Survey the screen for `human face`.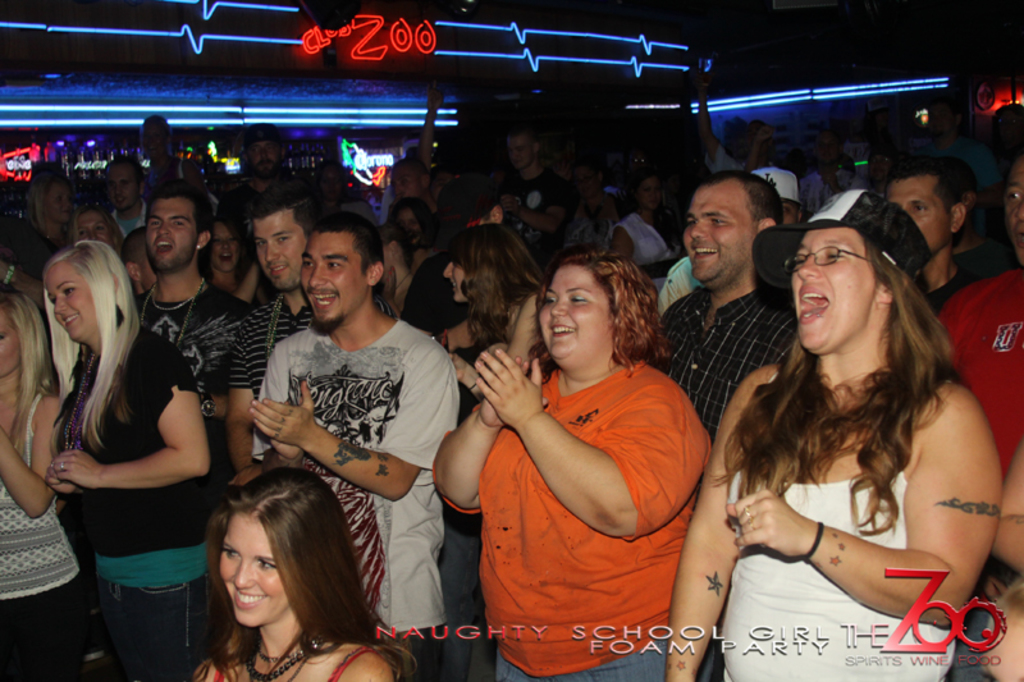
Survey found: <box>393,165,430,197</box>.
